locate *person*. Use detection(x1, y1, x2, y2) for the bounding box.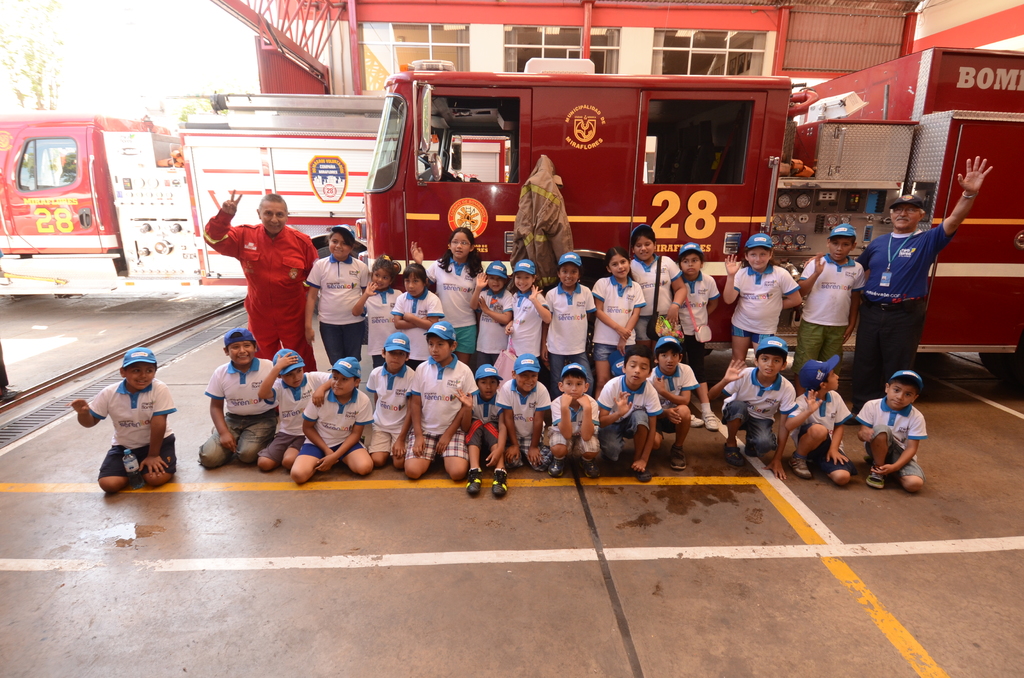
detection(628, 222, 689, 367).
